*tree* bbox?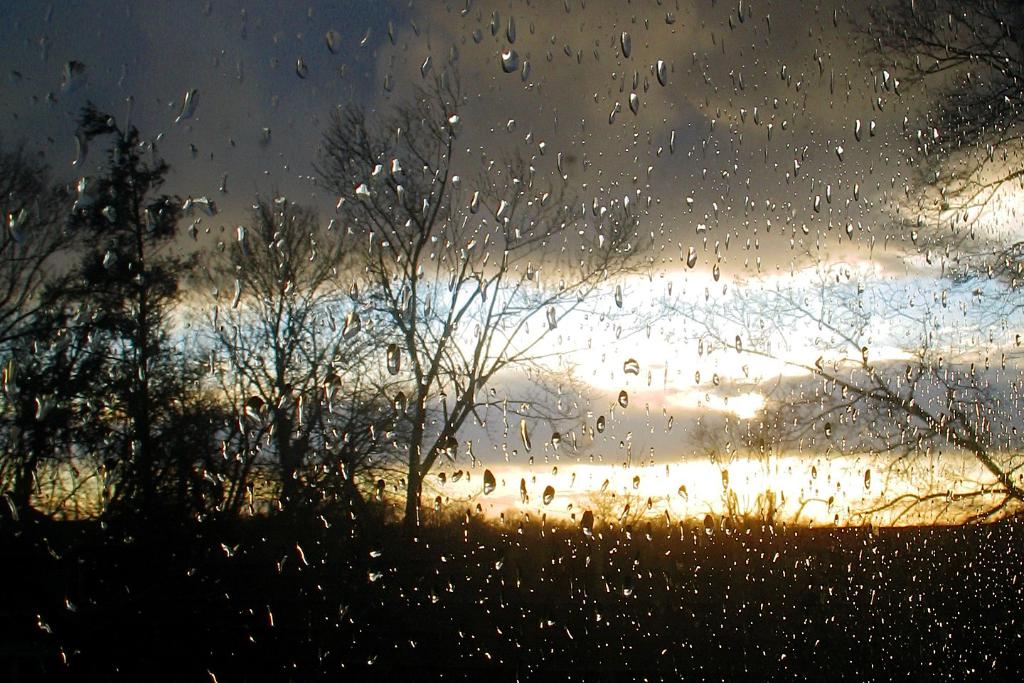
x1=0 y1=137 x2=104 y2=361
